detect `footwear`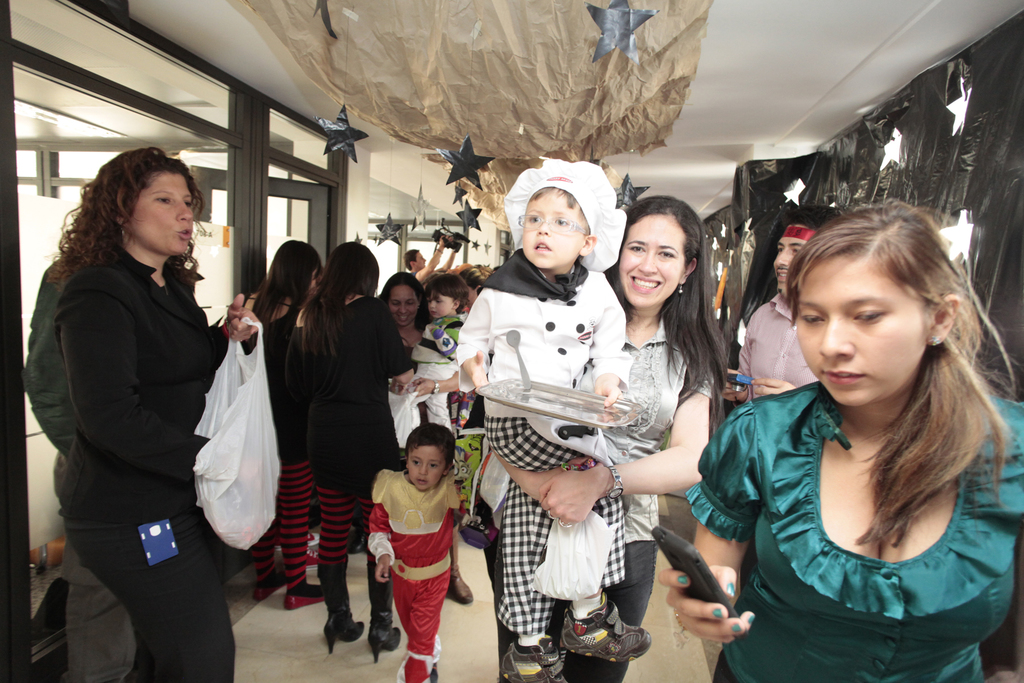
box(495, 635, 566, 682)
